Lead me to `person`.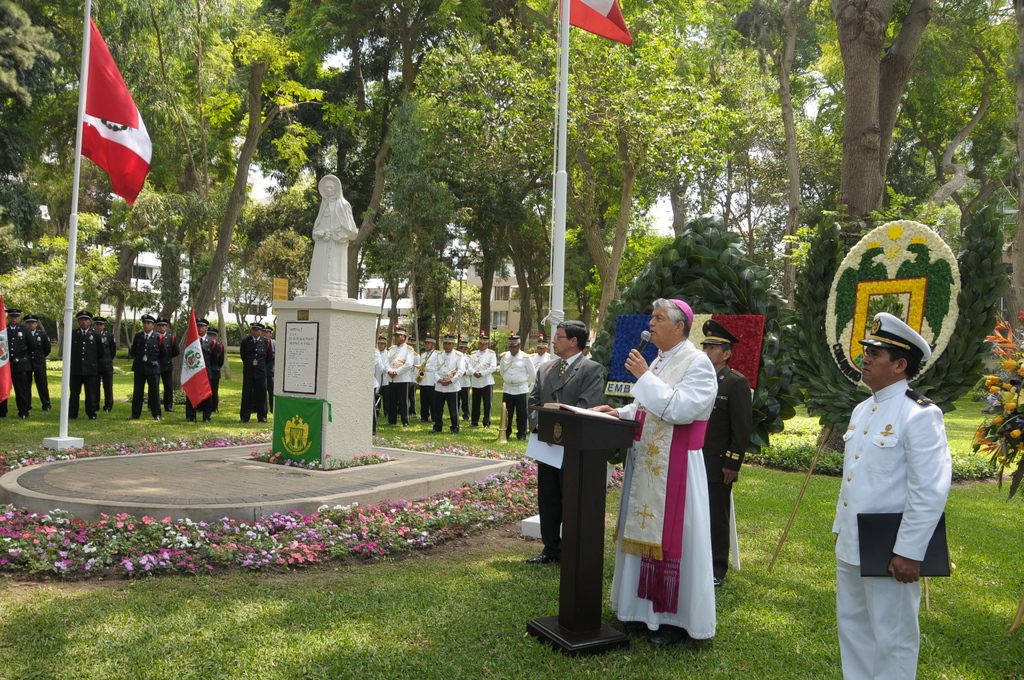
Lead to (left=456, top=337, right=471, bottom=412).
